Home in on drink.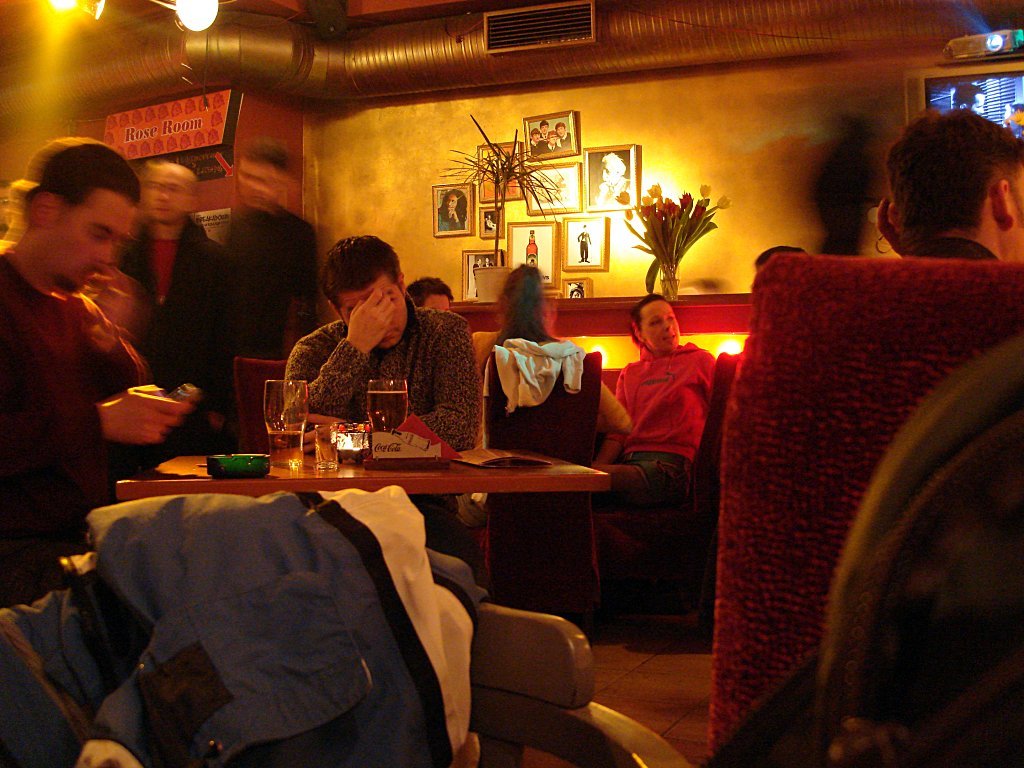
Homed in at x1=368, y1=390, x2=411, y2=434.
